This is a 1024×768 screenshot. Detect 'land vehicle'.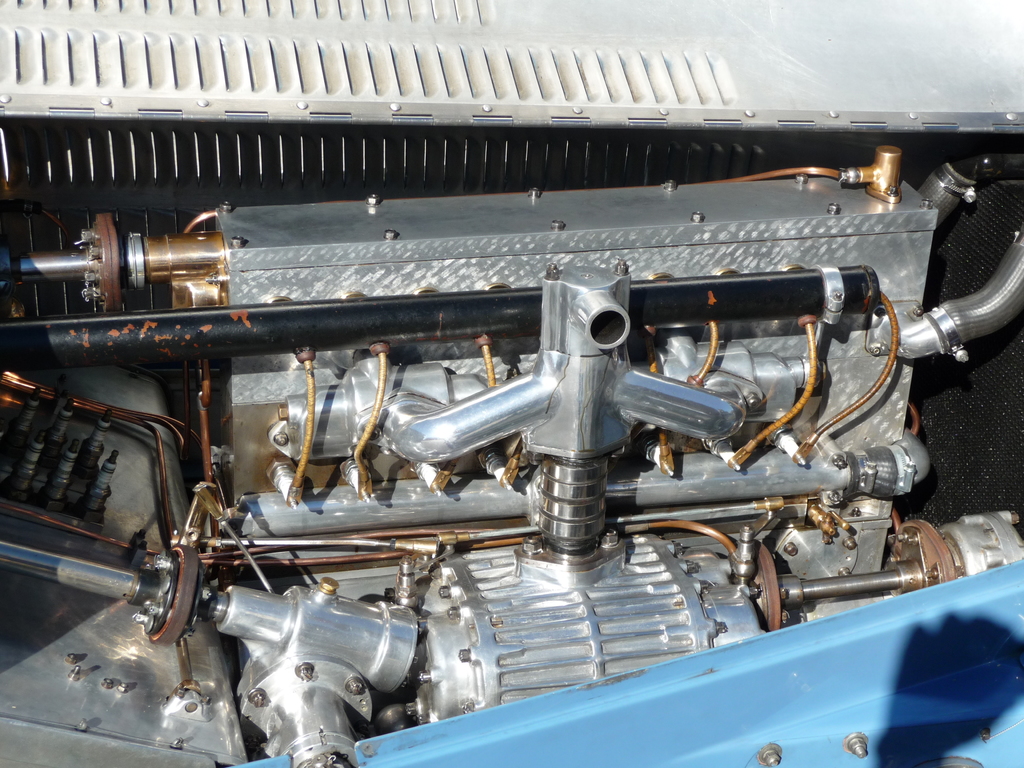
bbox=[0, 0, 1023, 767].
